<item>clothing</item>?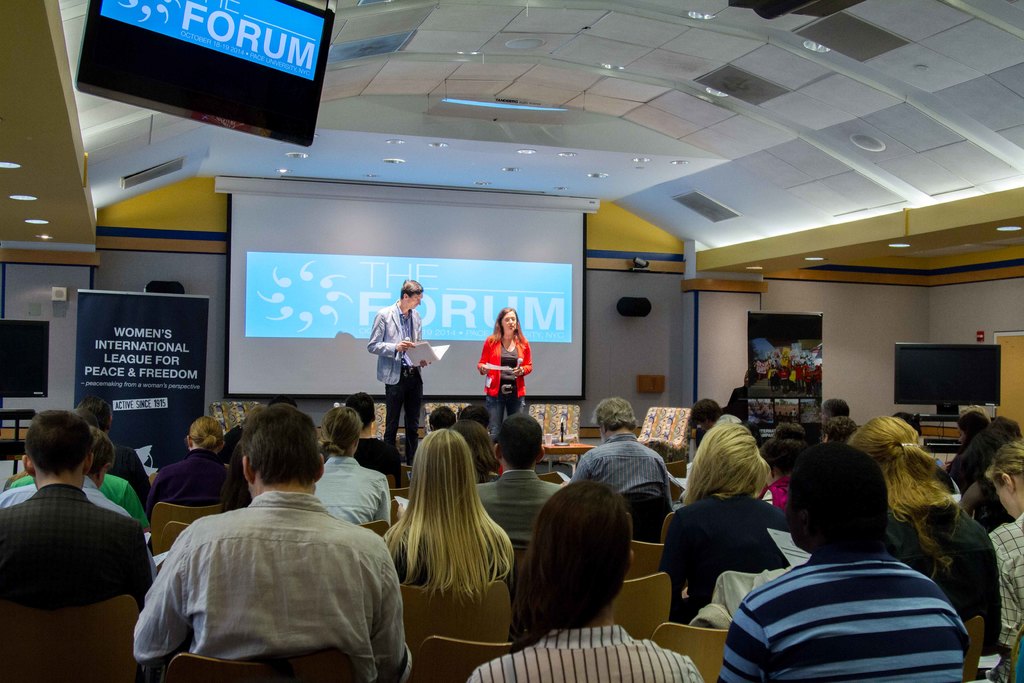
657 491 808 634
